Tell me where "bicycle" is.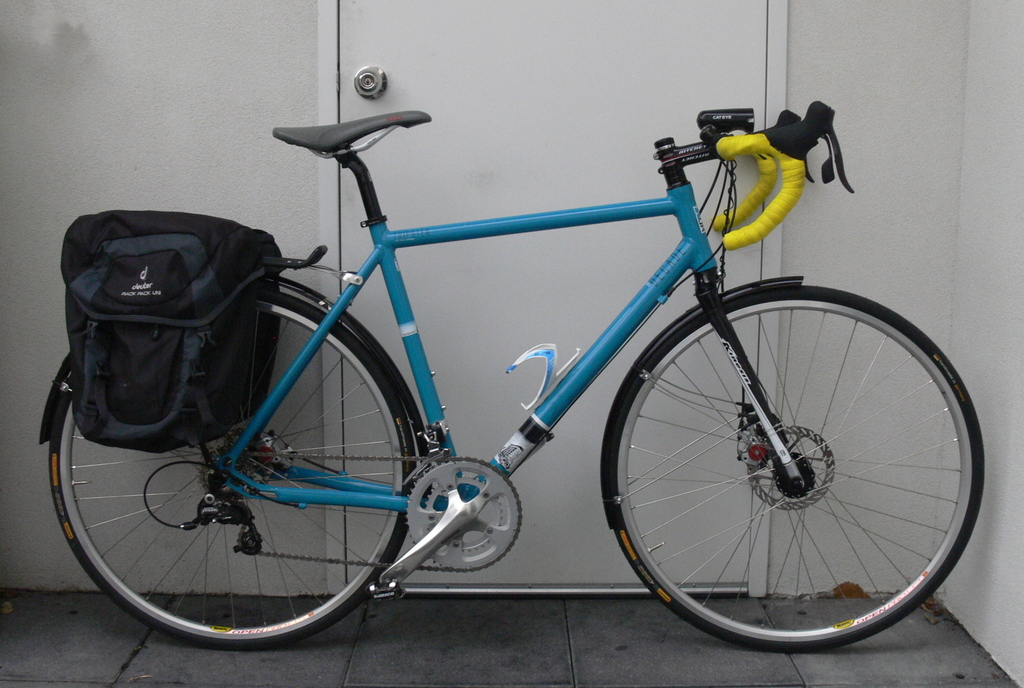
"bicycle" is at 26,80,982,666.
